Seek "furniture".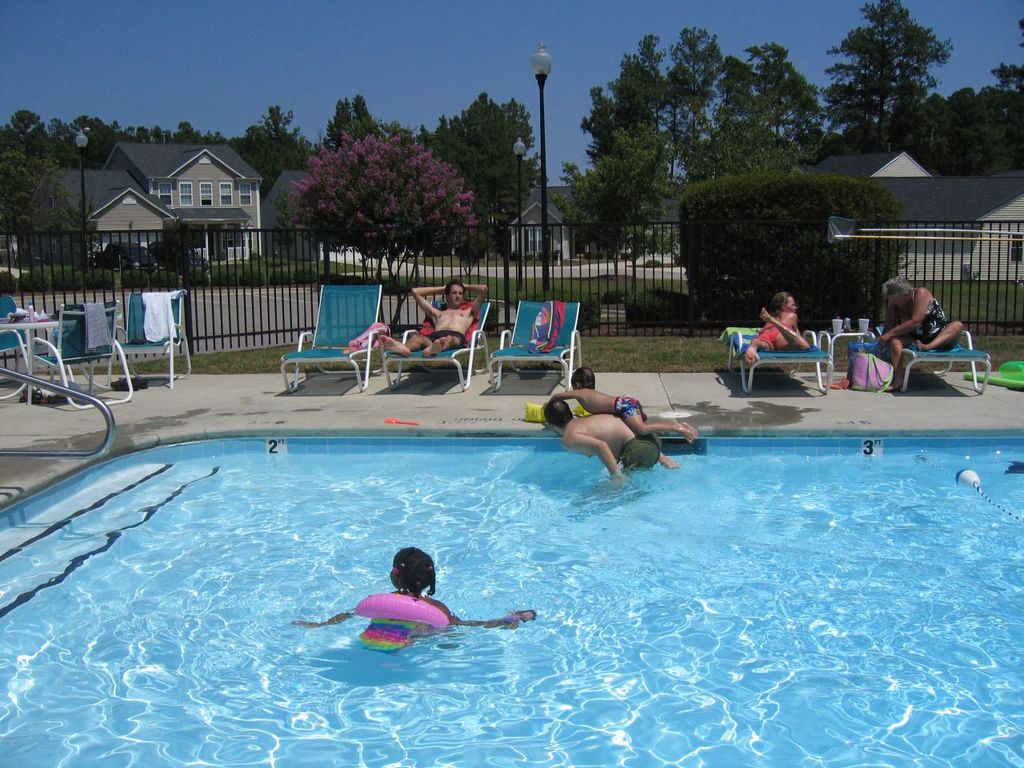
816:332:874:390.
